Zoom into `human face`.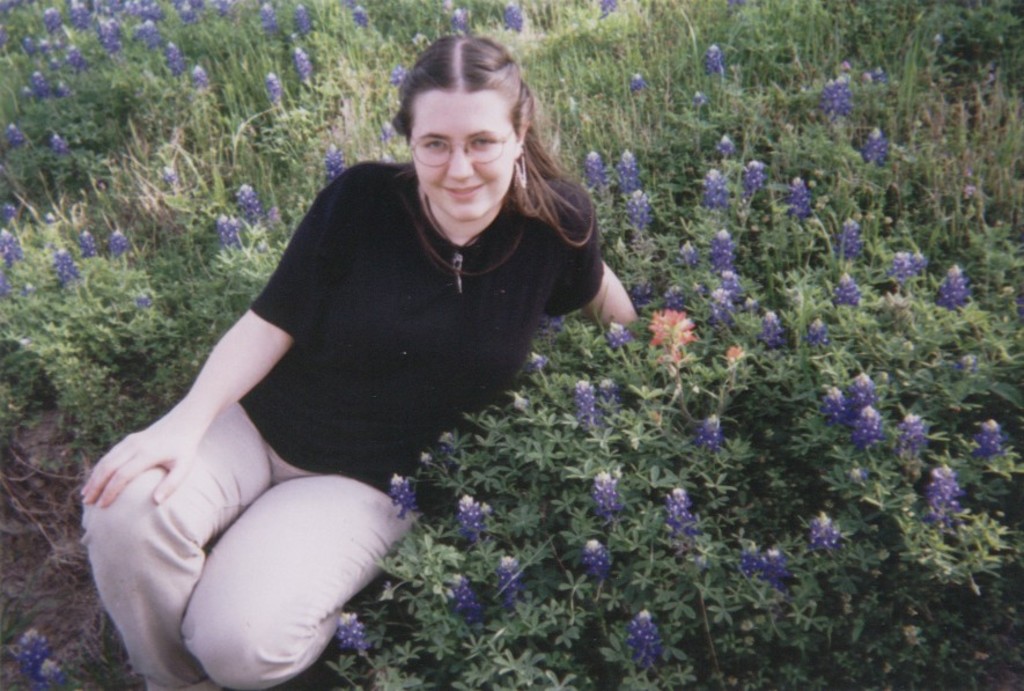
Zoom target: (411, 90, 516, 222).
